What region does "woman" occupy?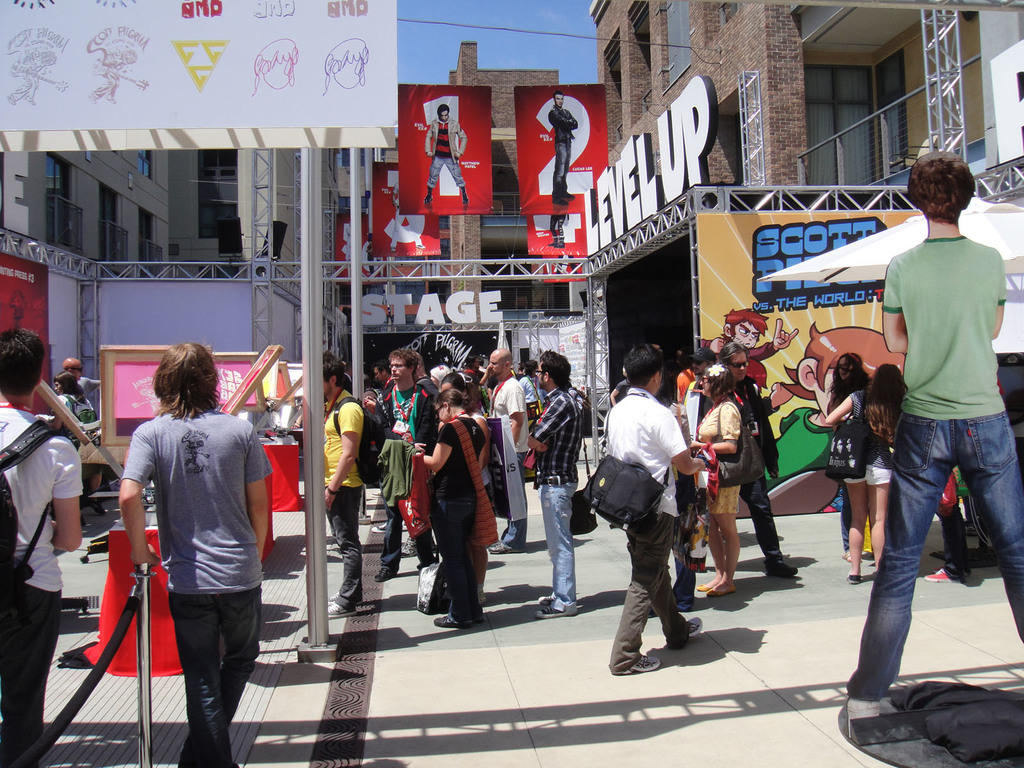
(left=47, top=368, right=100, bottom=515).
